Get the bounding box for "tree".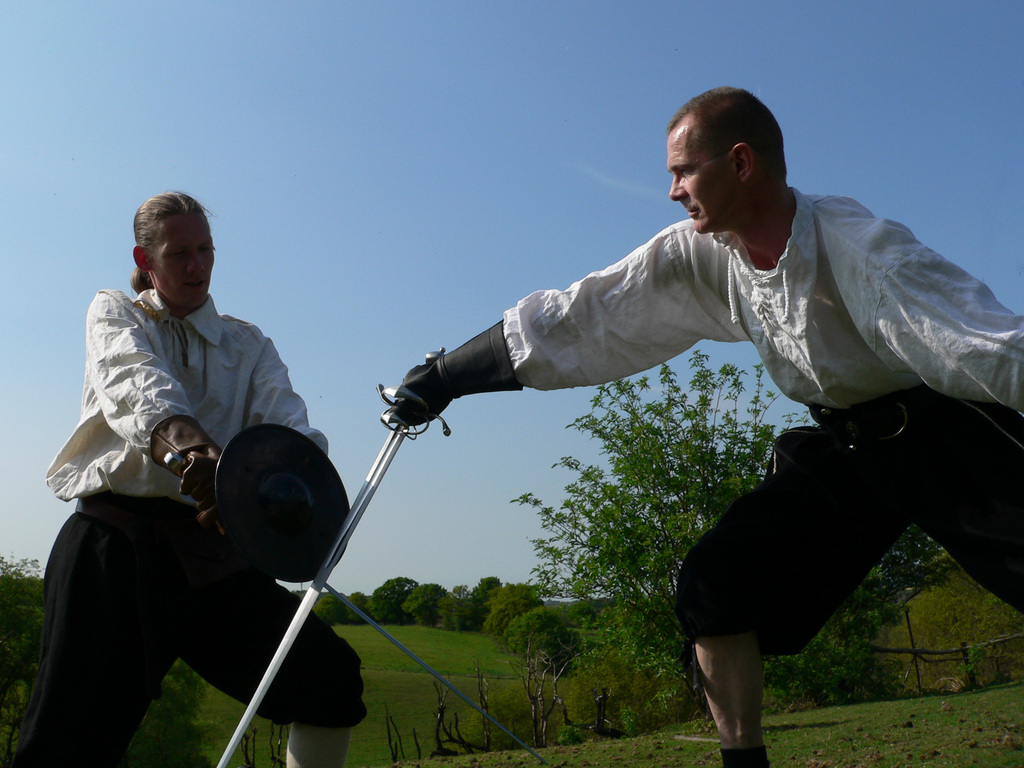
crop(364, 572, 418, 626).
